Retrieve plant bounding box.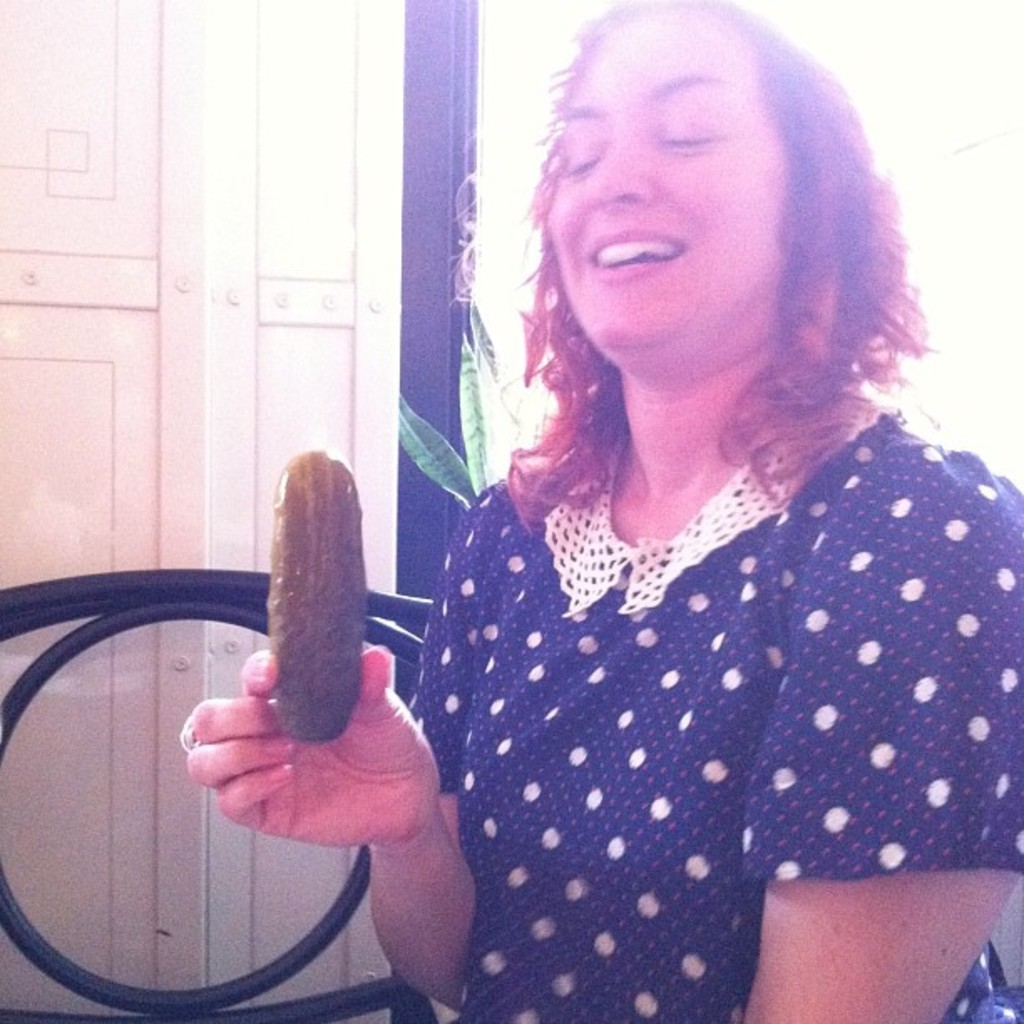
Bounding box: x1=395, y1=268, x2=539, y2=542.
